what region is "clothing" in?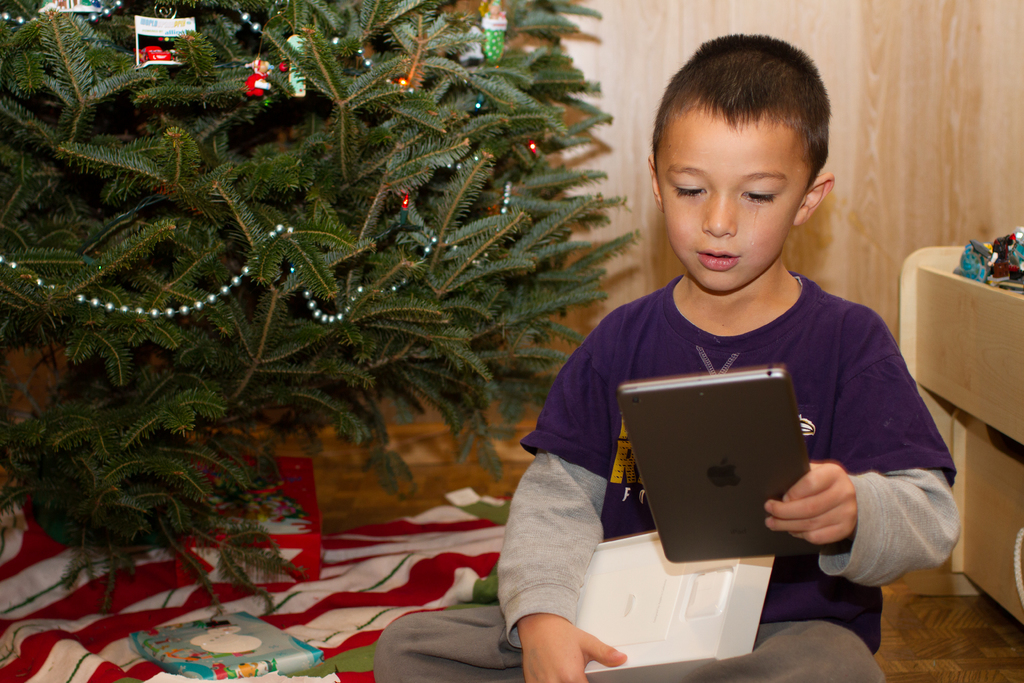
bbox=[531, 213, 952, 614].
